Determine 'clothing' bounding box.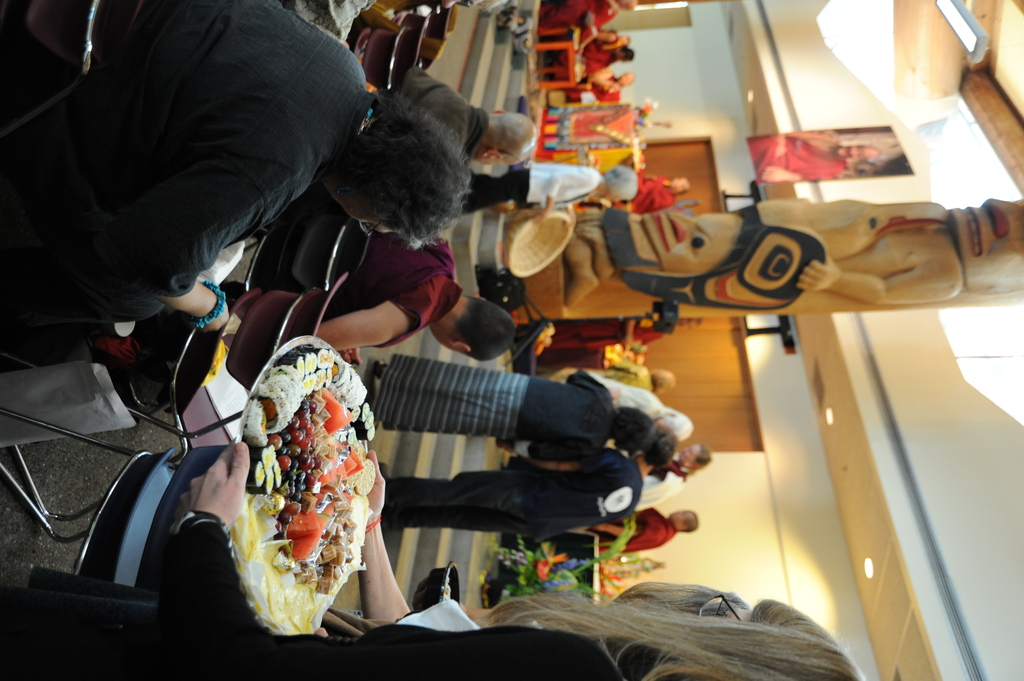
Determined: pyautogui.locateOnScreen(358, 228, 448, 347).
